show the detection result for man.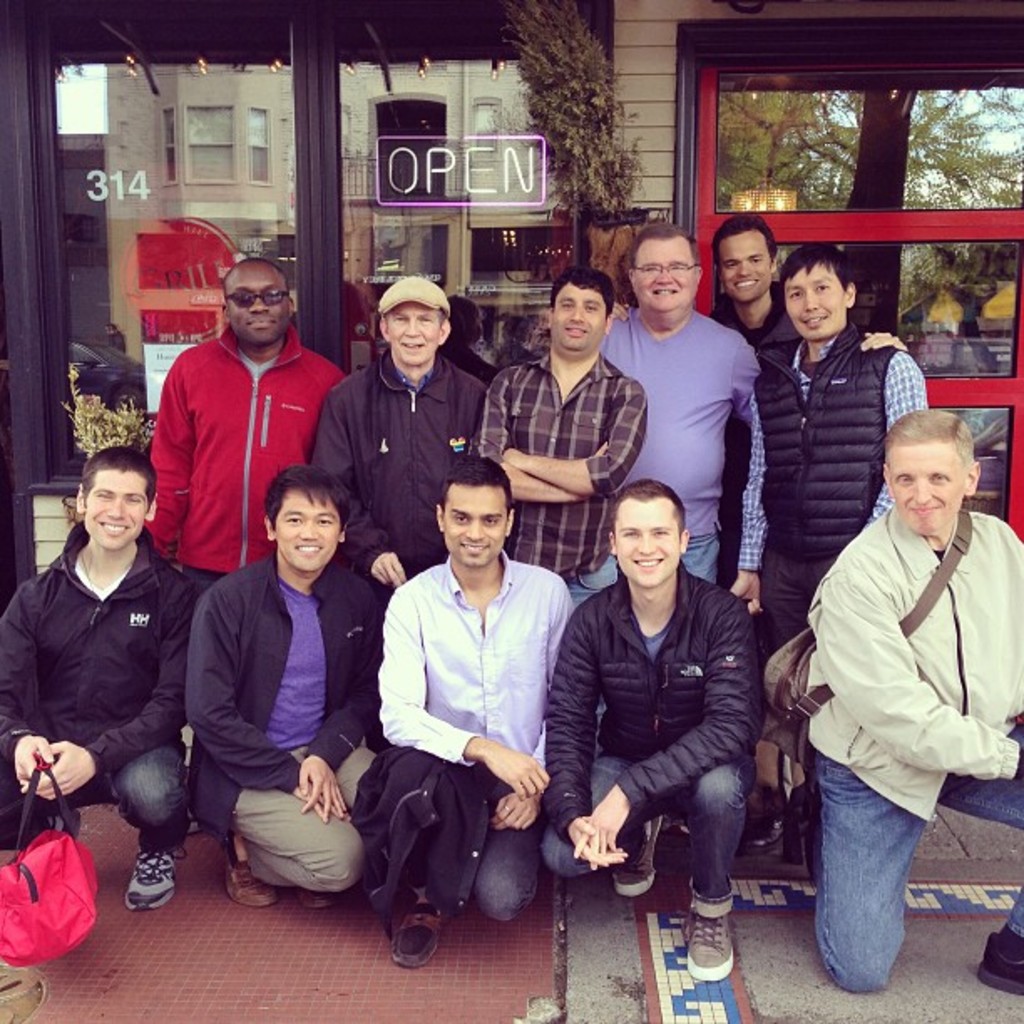
[708, 211, 781, 346].
